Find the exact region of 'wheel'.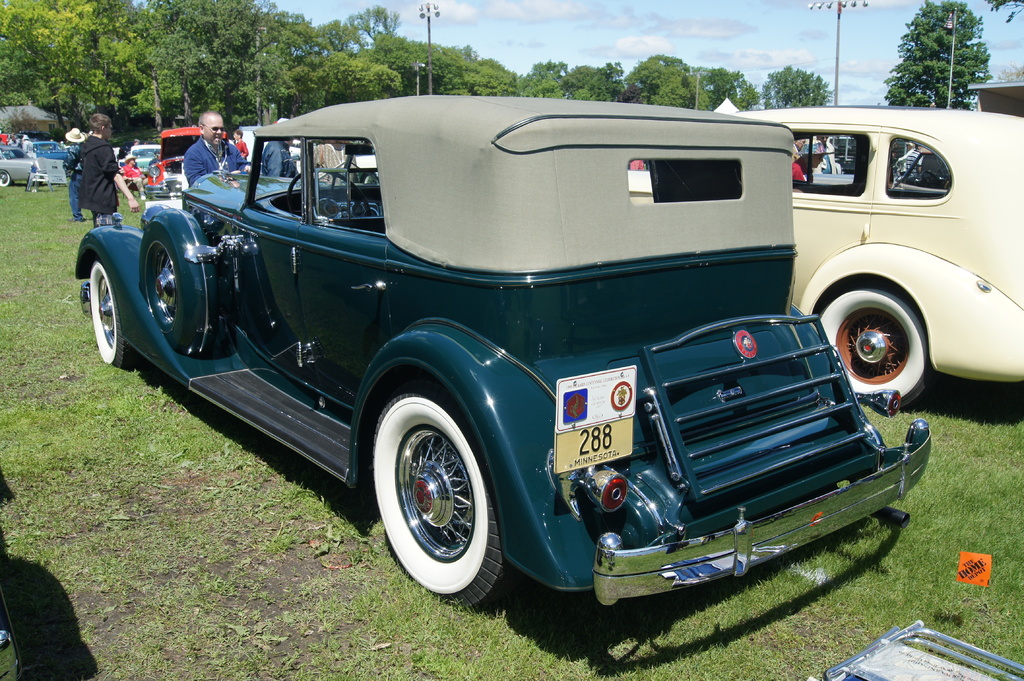
Exact region: left=145, top=209, right=220, bottom=349.
